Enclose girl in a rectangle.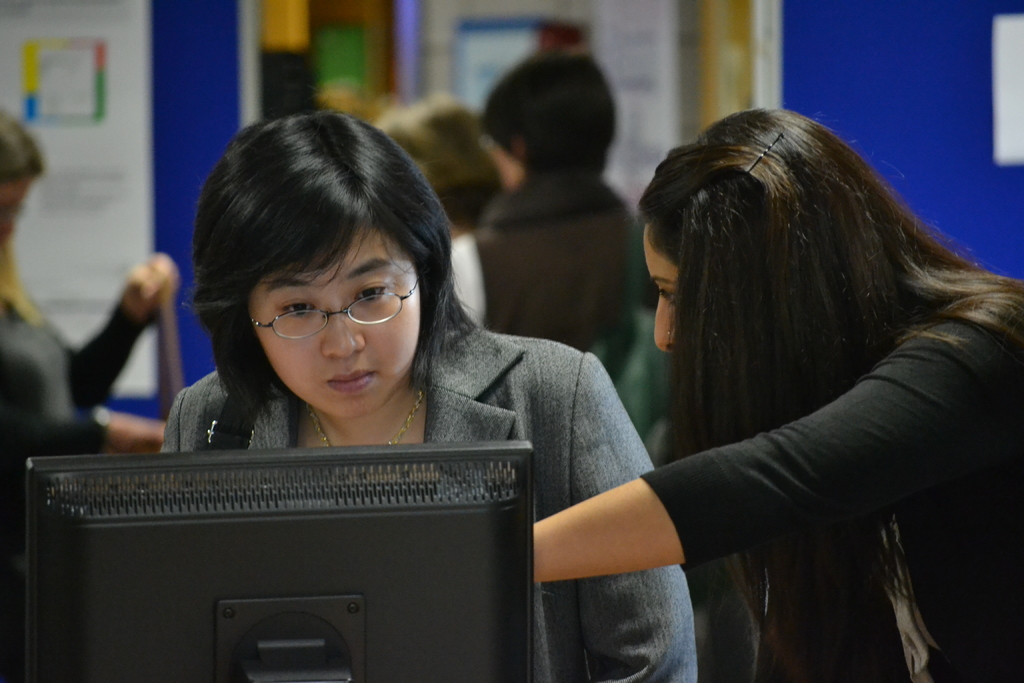
l=498, t=72, r=1020, b=682.
